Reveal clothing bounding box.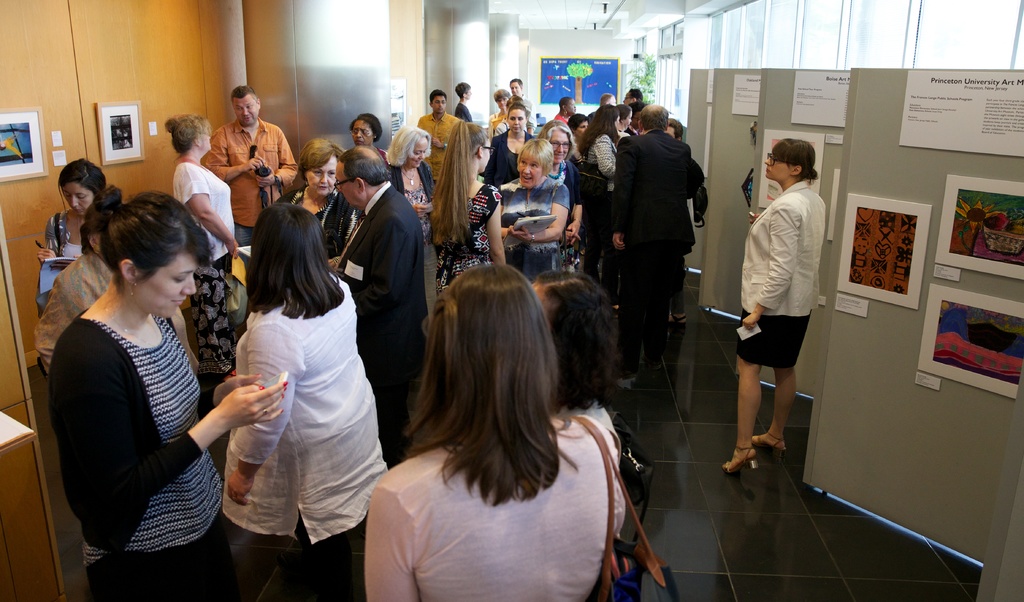
Revealed: l=499, t=172, r=569, b=289.
